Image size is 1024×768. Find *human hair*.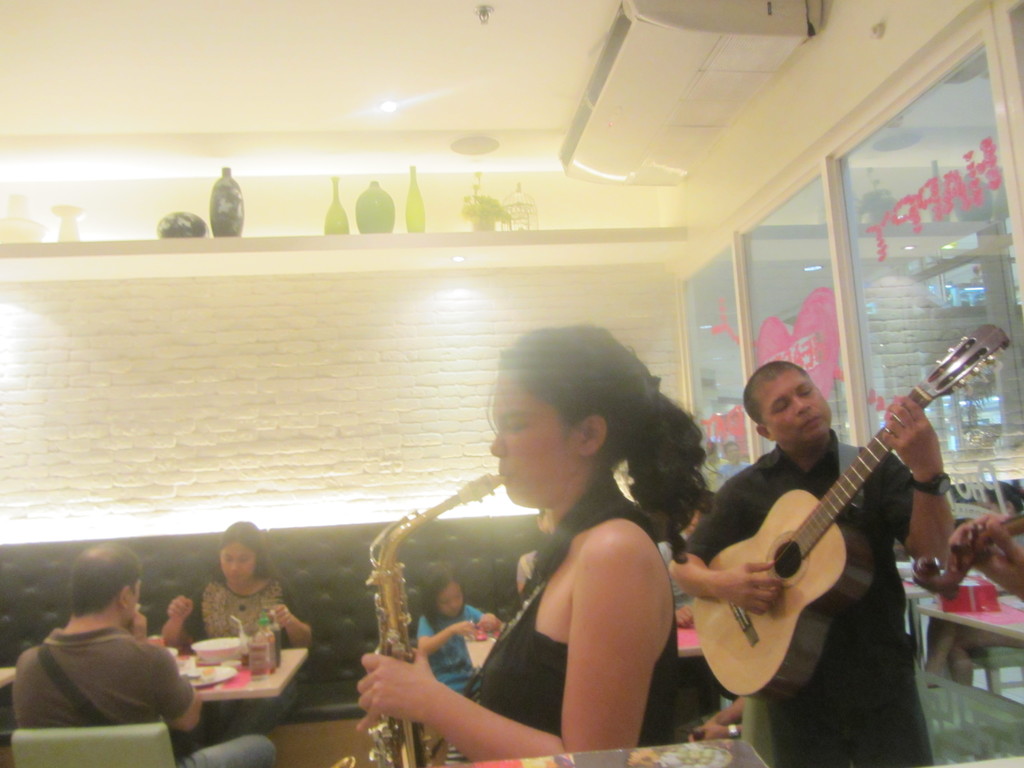
72, 542, 140, 620.
